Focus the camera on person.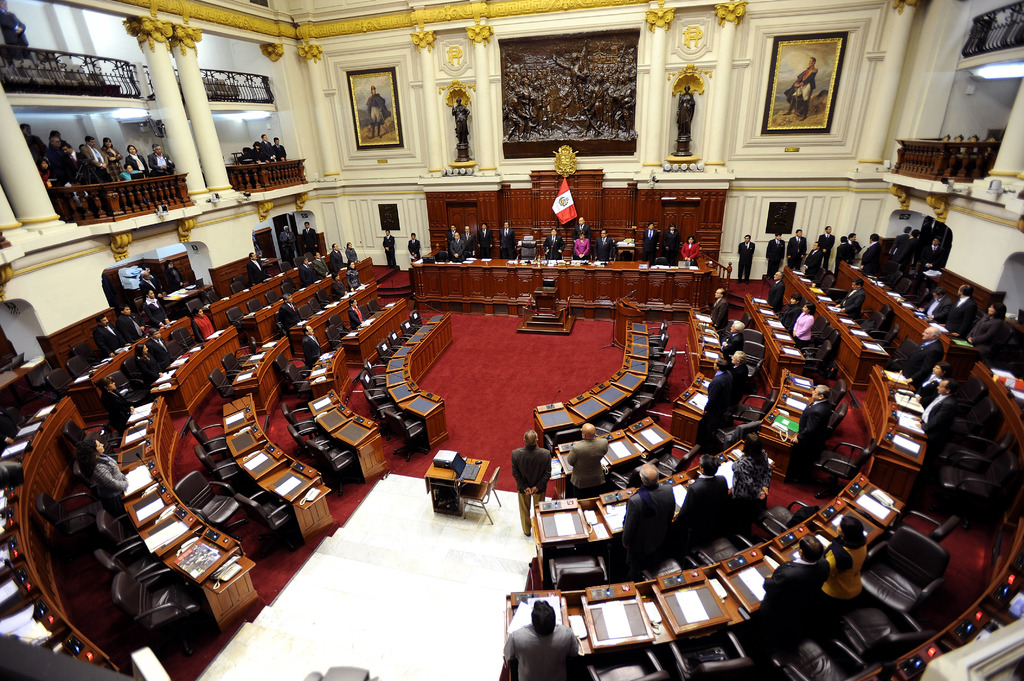
Focus region: [301,220,321,257].
